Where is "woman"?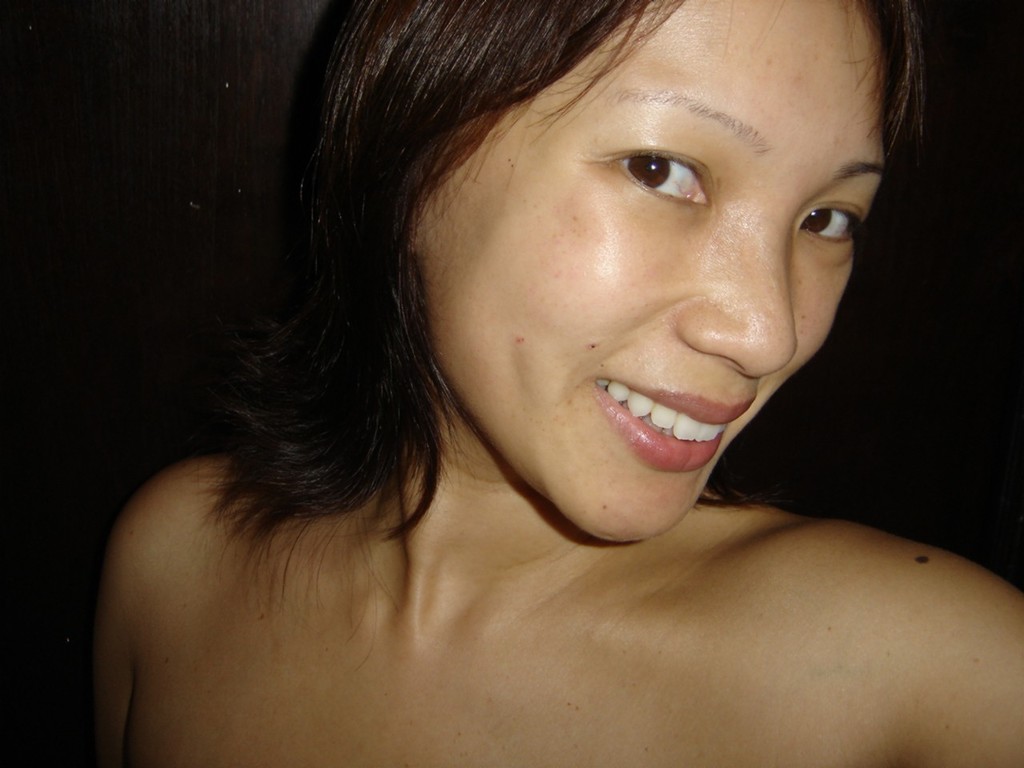
pyautogui.locateOnScreen(85, 0, 1022, 741).
